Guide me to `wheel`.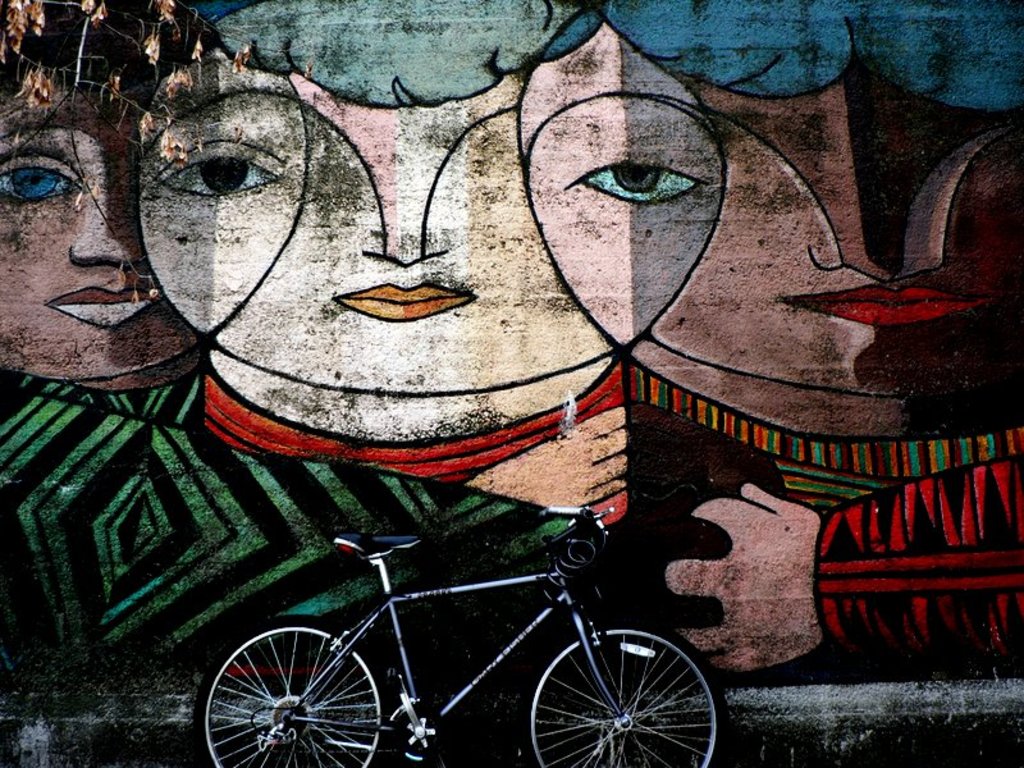
Guidance: x1=520 y1=620 x2=732 y2=767.
